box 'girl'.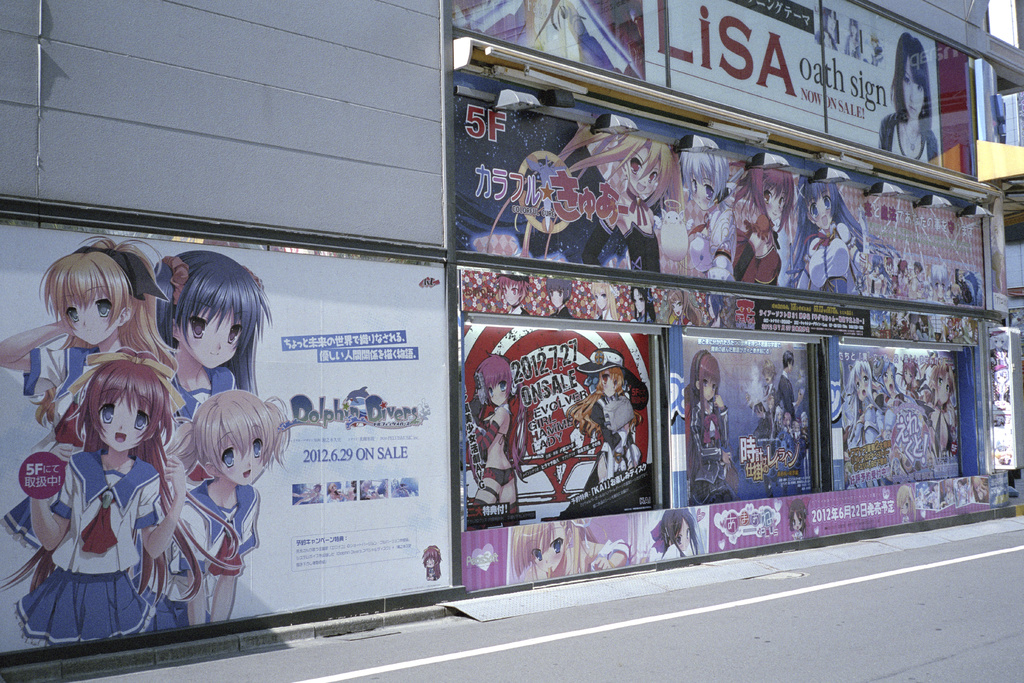
box=[581, 340, 632, 483].
